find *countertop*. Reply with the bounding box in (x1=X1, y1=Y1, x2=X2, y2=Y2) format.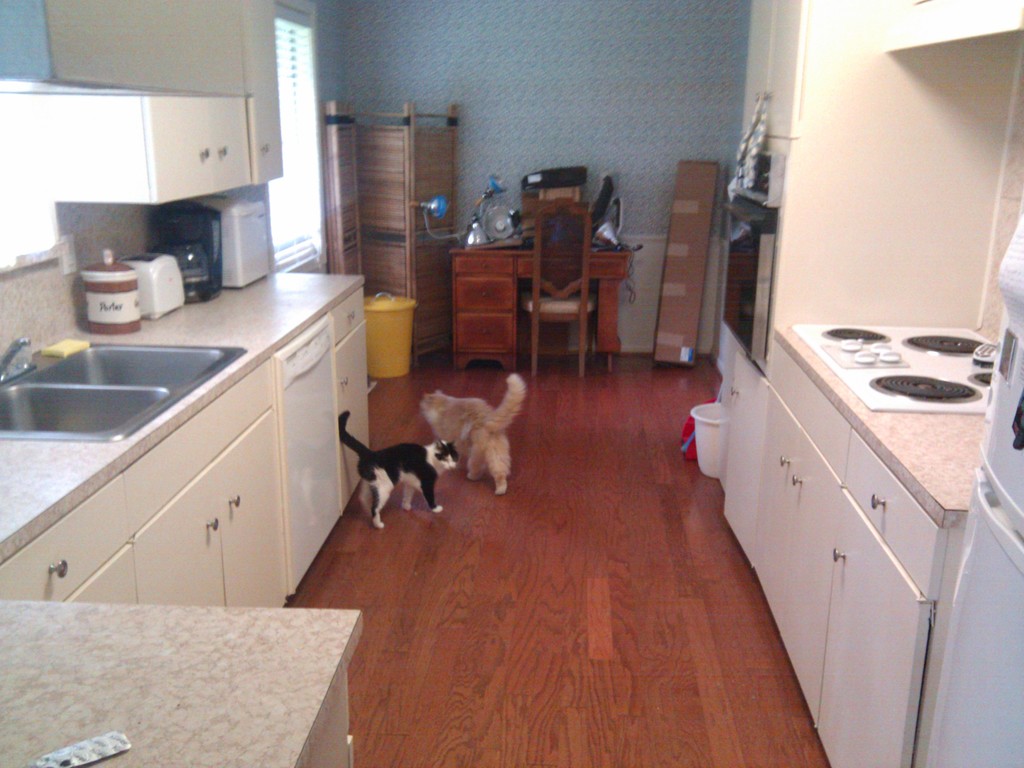
(x1=0, y1=598, x2=362, y2=767).
